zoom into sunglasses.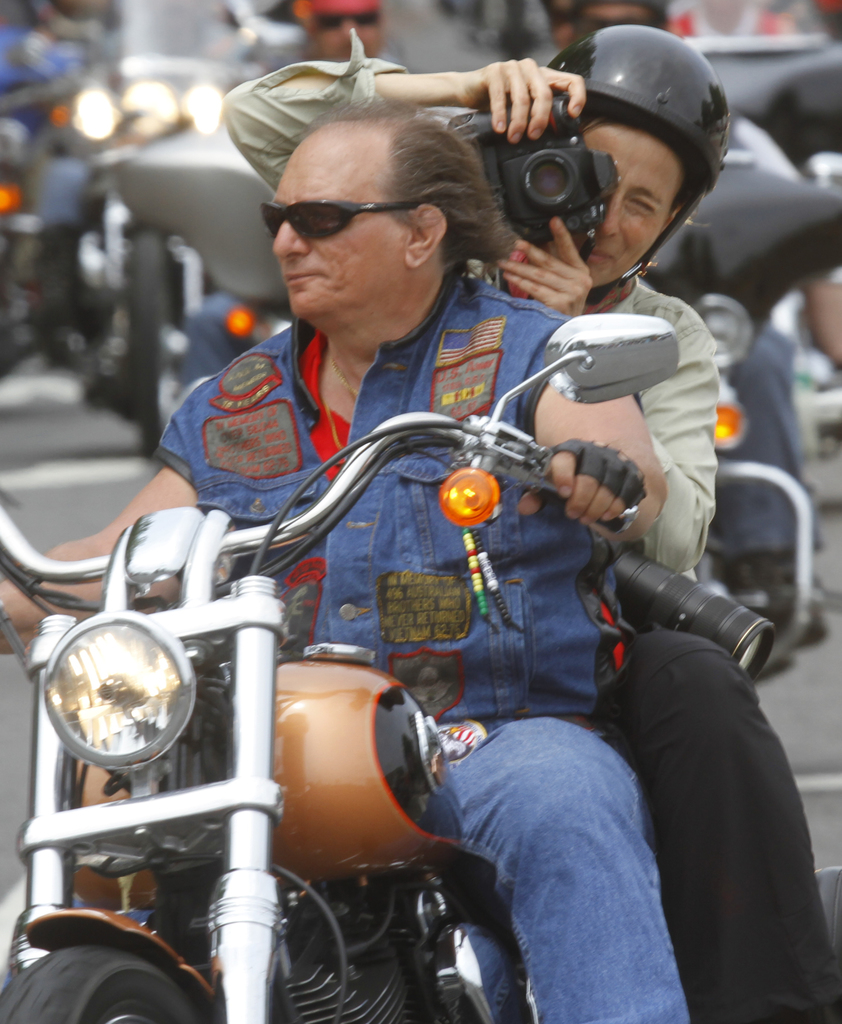
Zoom target: x1=264 y1=200 x2=422 y2=243.
